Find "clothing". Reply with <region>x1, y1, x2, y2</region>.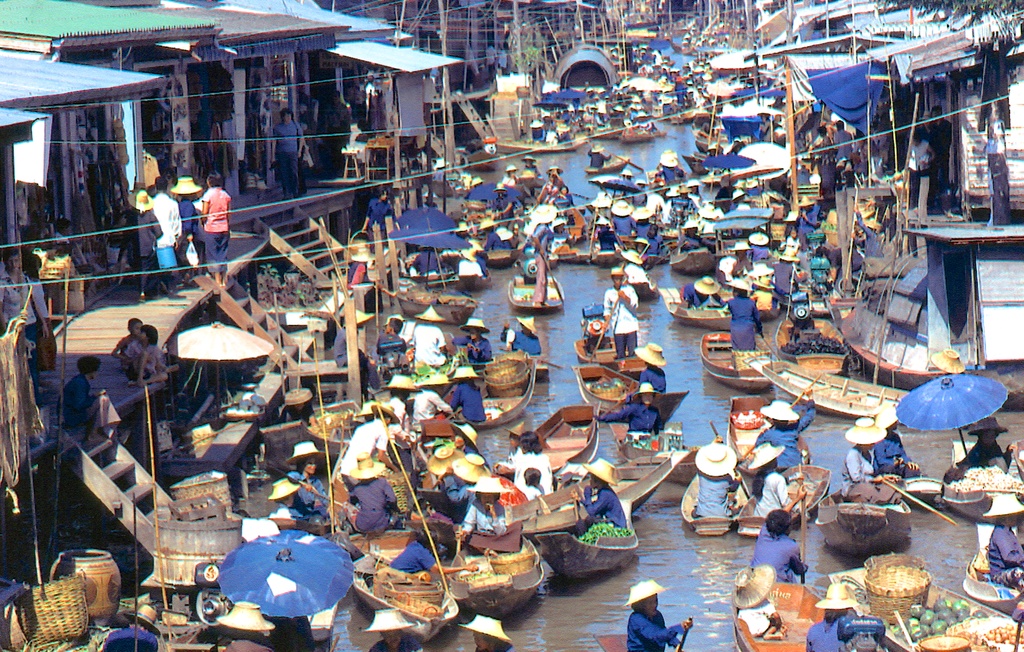
<region>515, 326, 540, 355</region>.
